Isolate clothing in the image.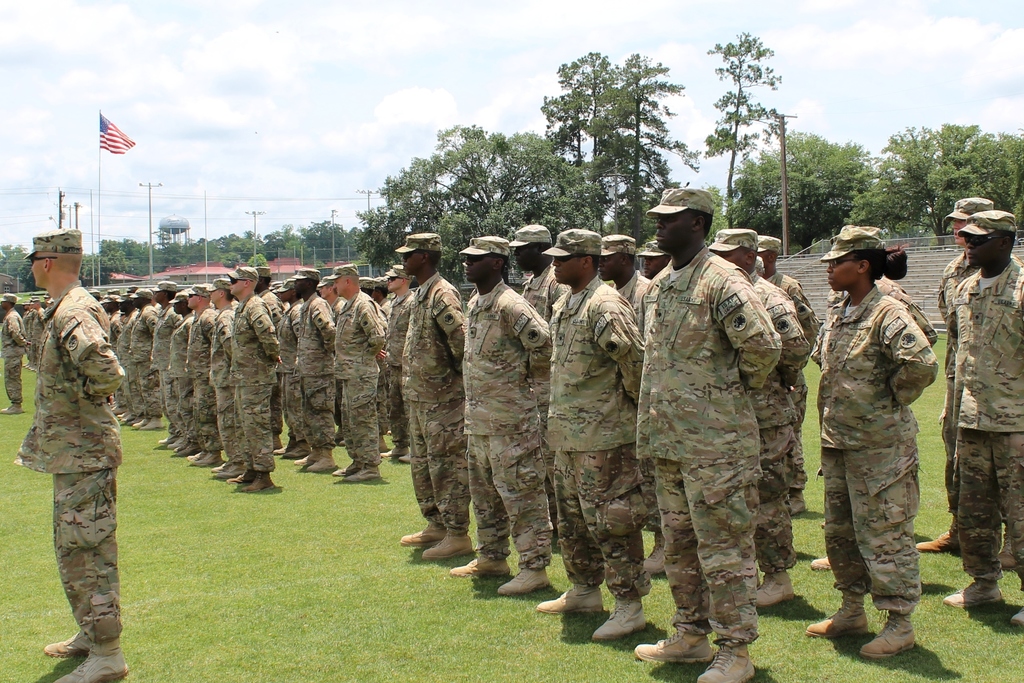
Isolated region: pyautogui.locateOnScreen(16, 237, 136, 650).
